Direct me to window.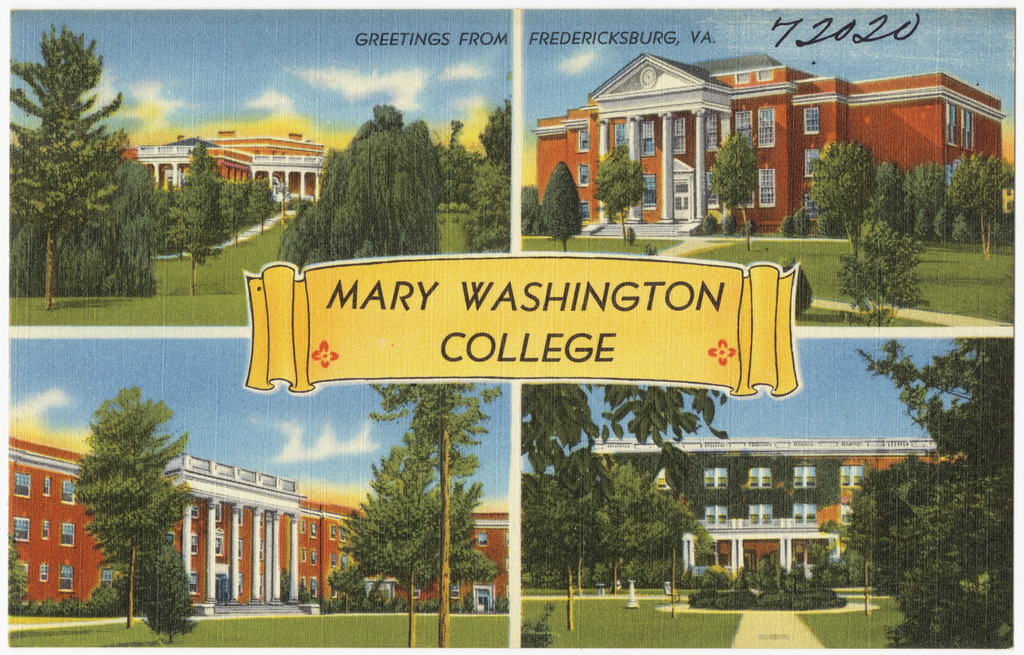
Direction: <region>479, 531, 489, 548</region>.
